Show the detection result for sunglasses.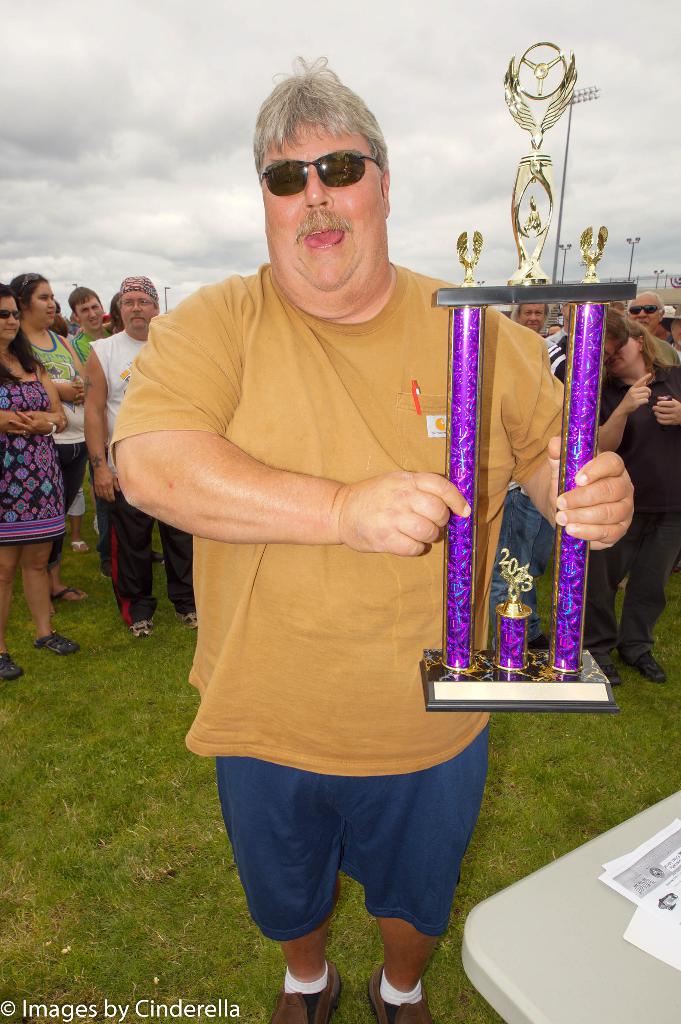
bbox=[627, 305, 660, 316].
